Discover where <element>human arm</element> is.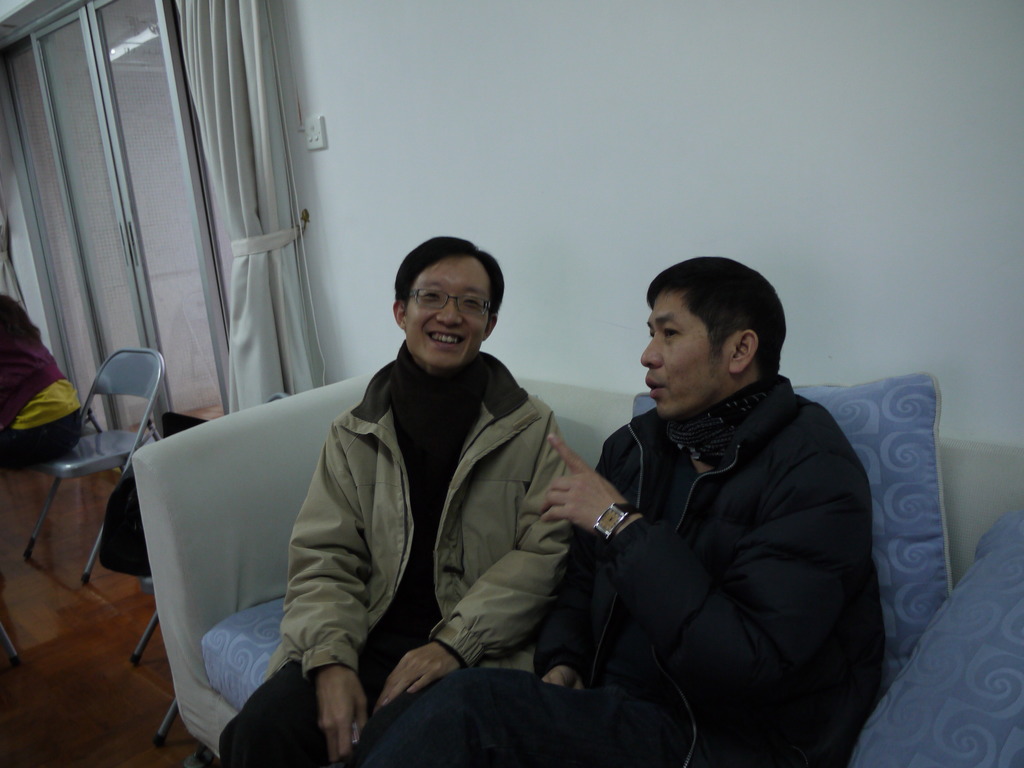
Discovered at {"x1": 371, "y1": 410, "x2": 572, "y2": 708}.
